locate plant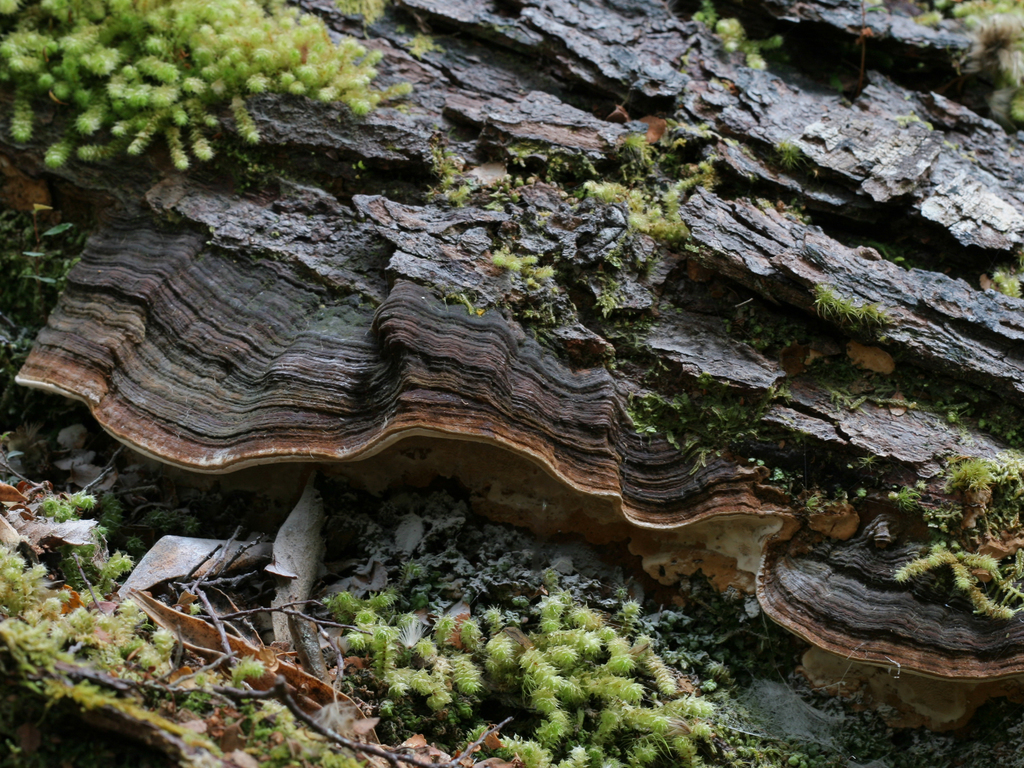
[left=328, top=547, right=769, bottom=761]
